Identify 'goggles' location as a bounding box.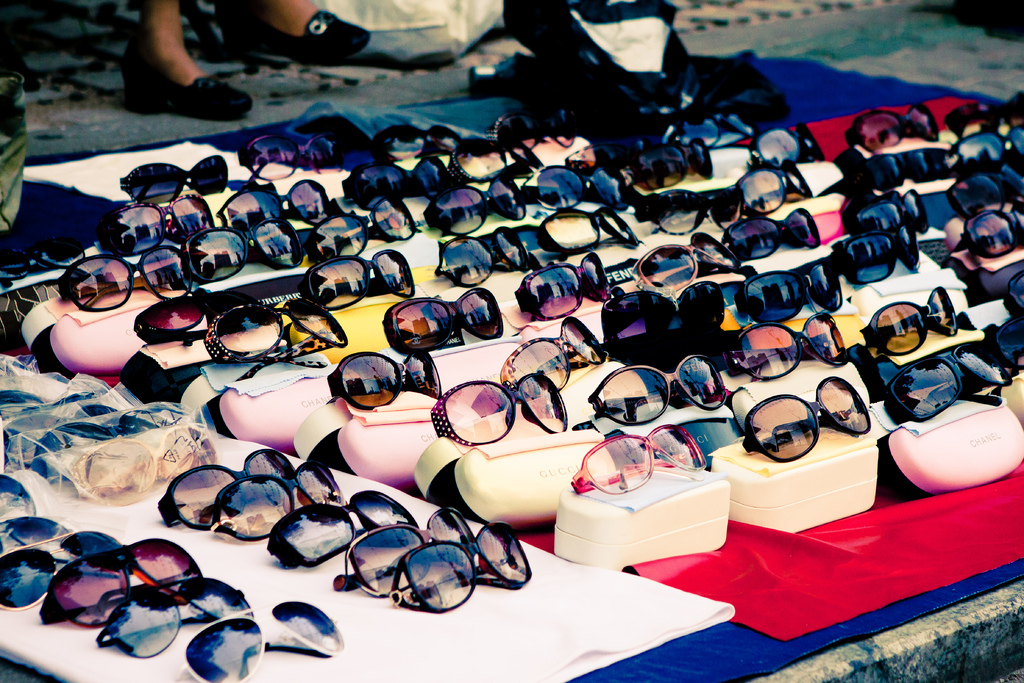
[733, 257, 830, 325].
